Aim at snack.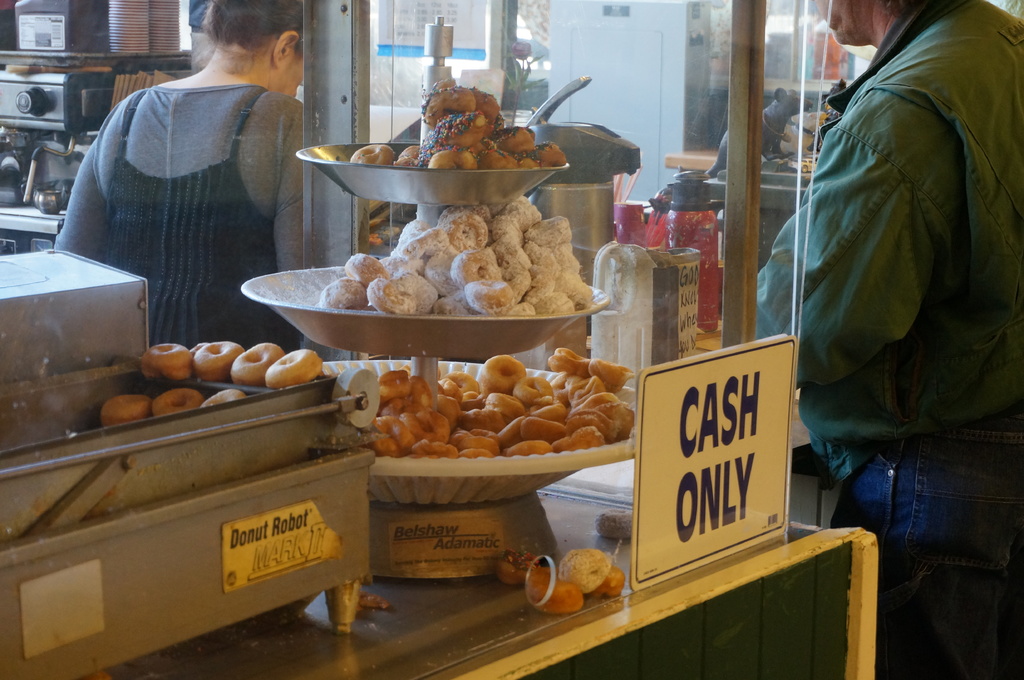
Aimed at [135,340,199,382].
